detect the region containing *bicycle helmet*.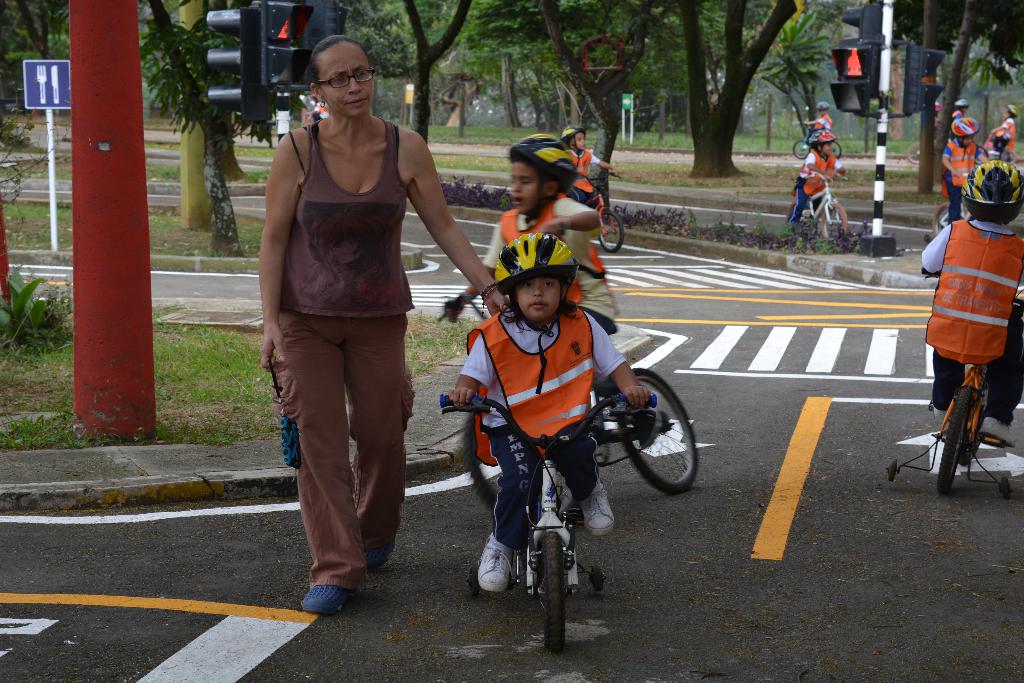
{"left": 961, "top": 159, "right": 1023, "bottom": 216}.
